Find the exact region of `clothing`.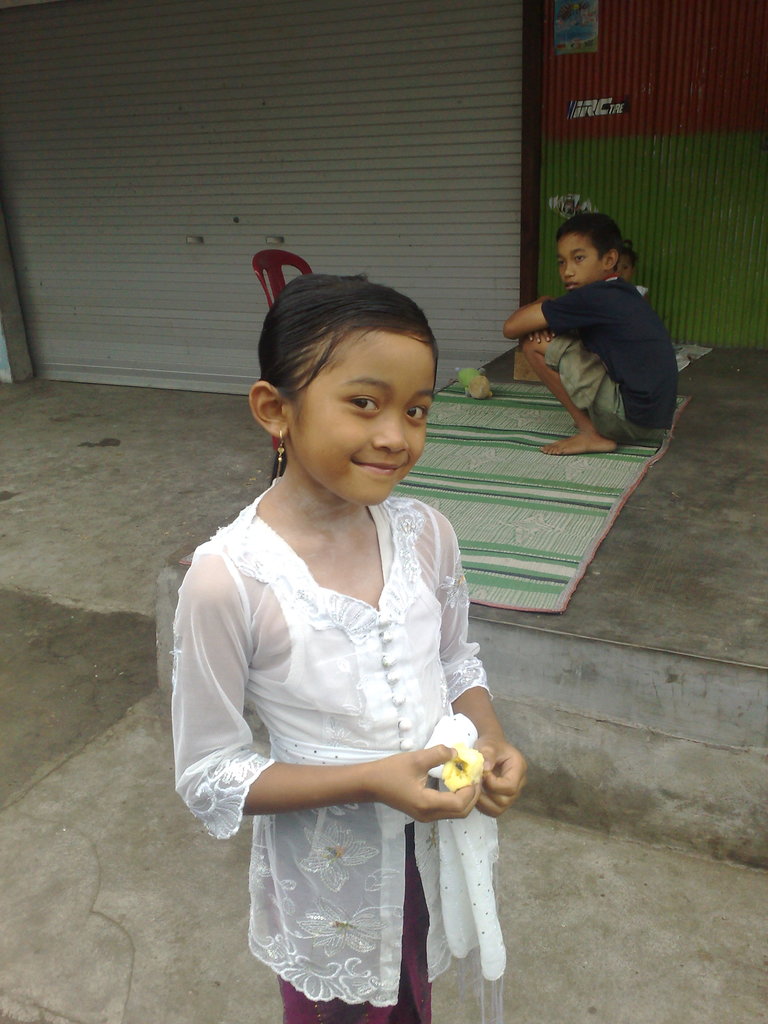
Exact region: (546, 278, 680, 447).
